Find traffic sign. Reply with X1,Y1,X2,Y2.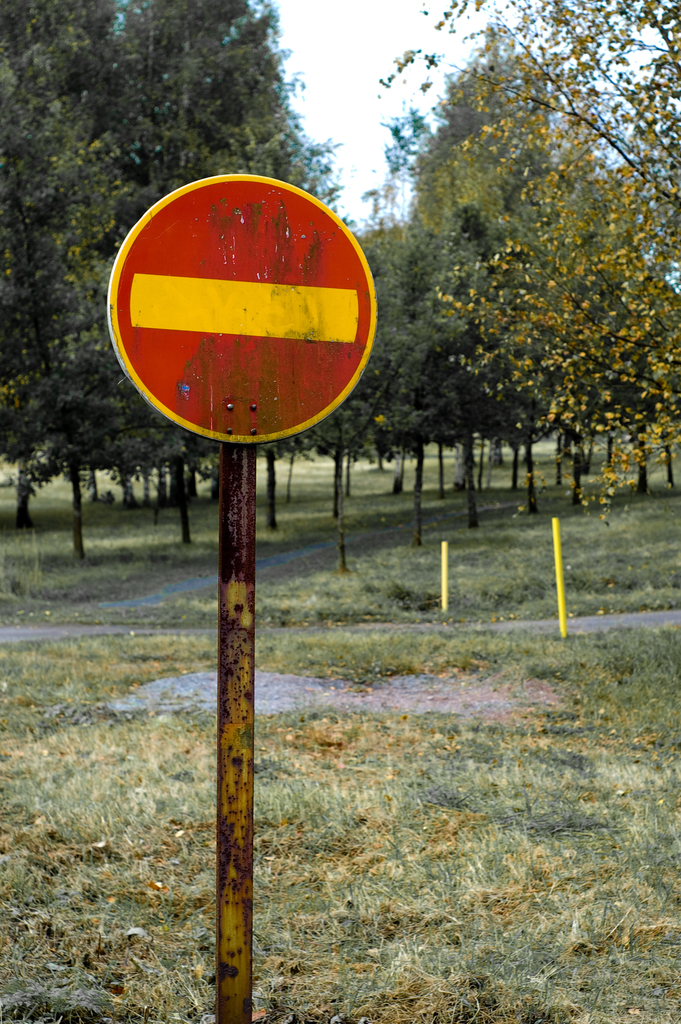
104,171,381,444.
